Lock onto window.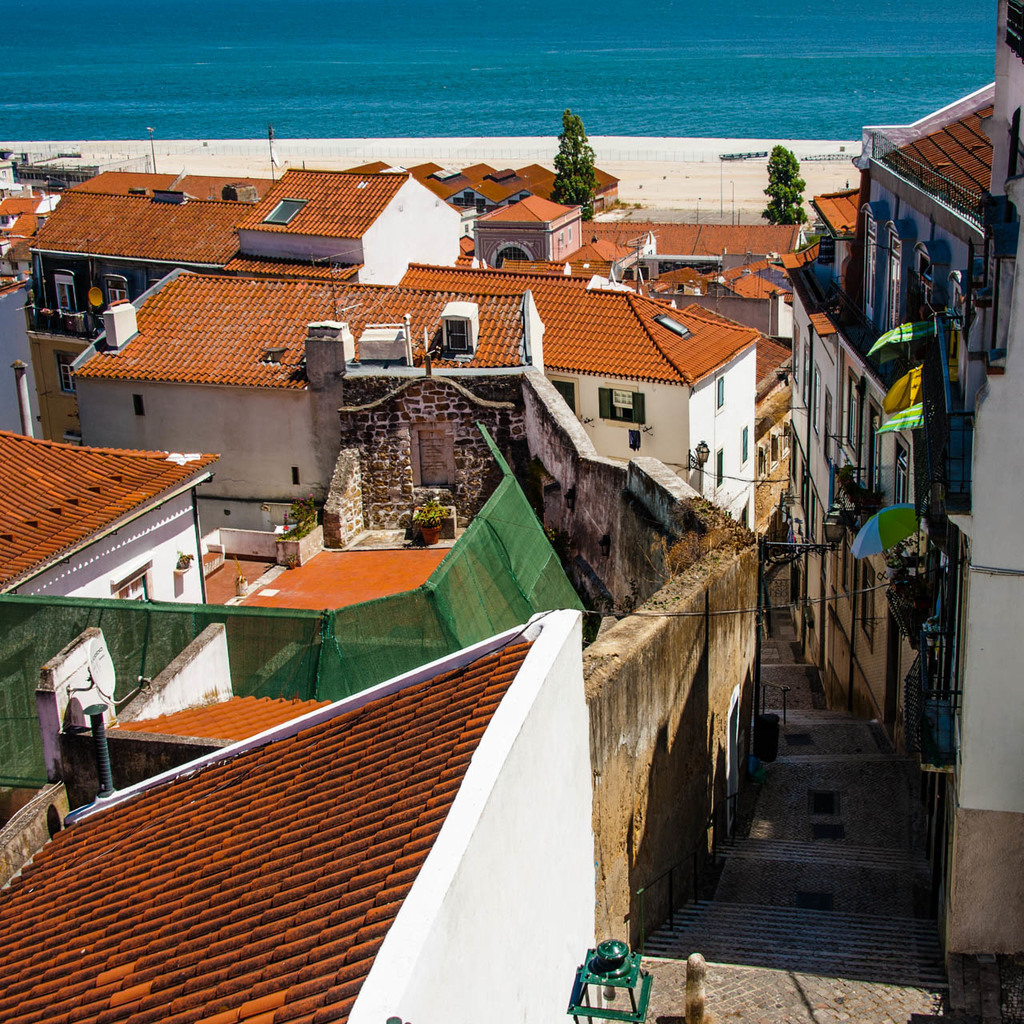
Locked: 289, 466, 302, 489.
